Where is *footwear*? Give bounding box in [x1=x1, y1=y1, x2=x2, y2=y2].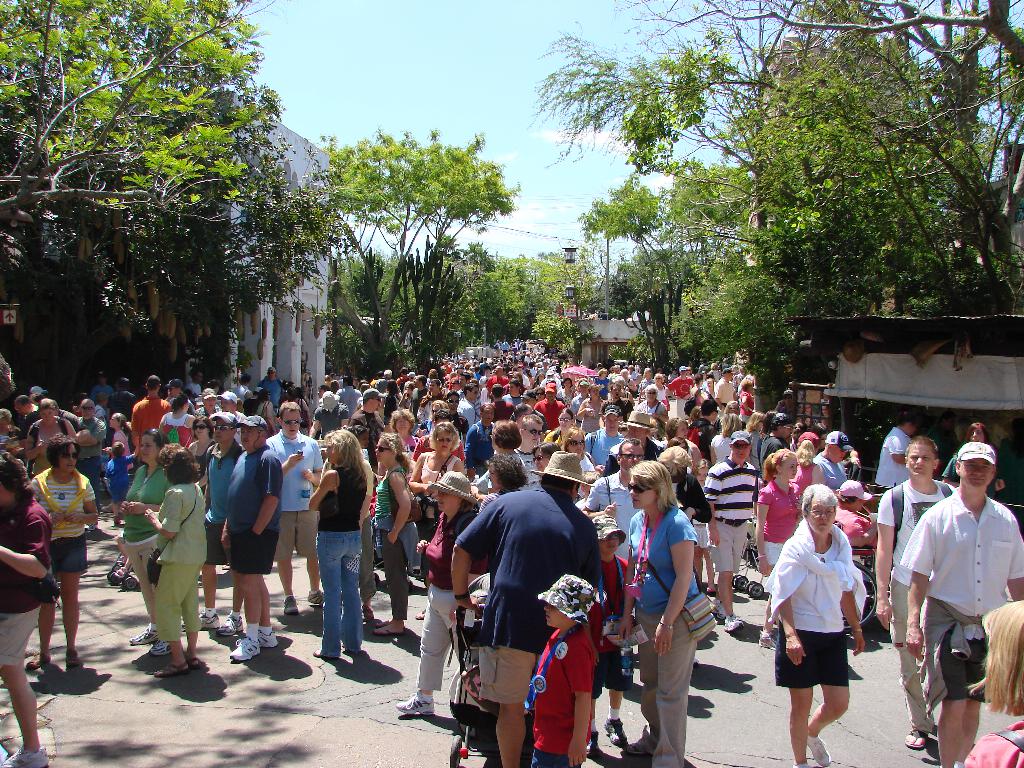
[x1=230, y1=636, x2=252, y2=657].
